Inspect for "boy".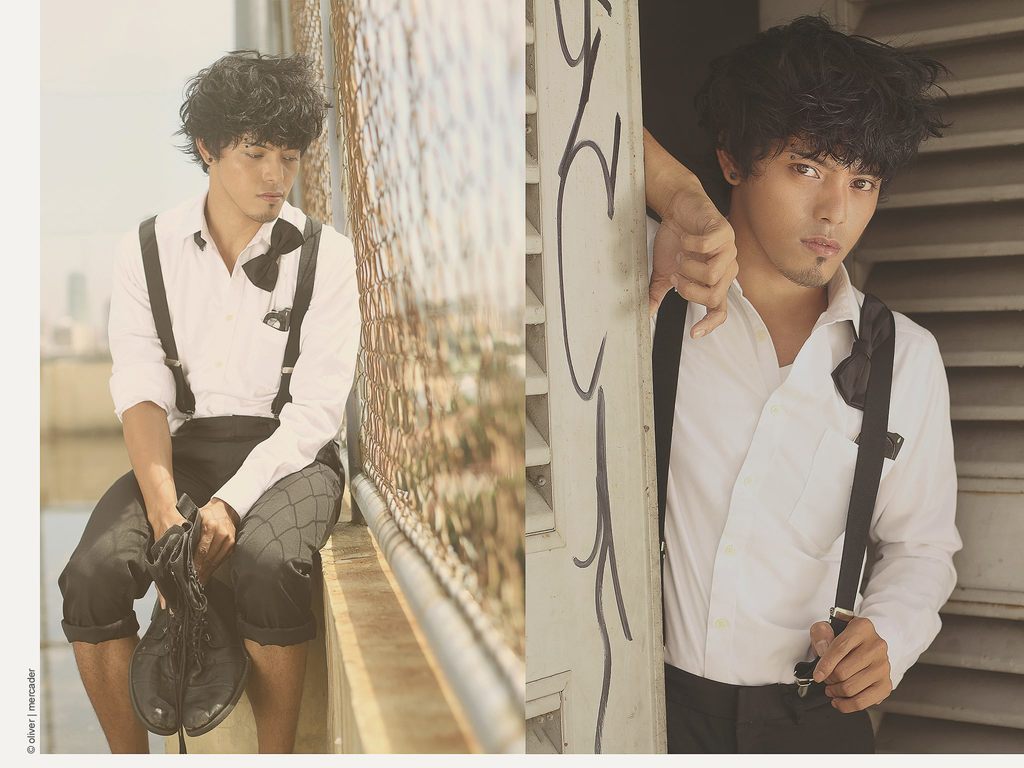
Inspection: [646,49,969,761].
